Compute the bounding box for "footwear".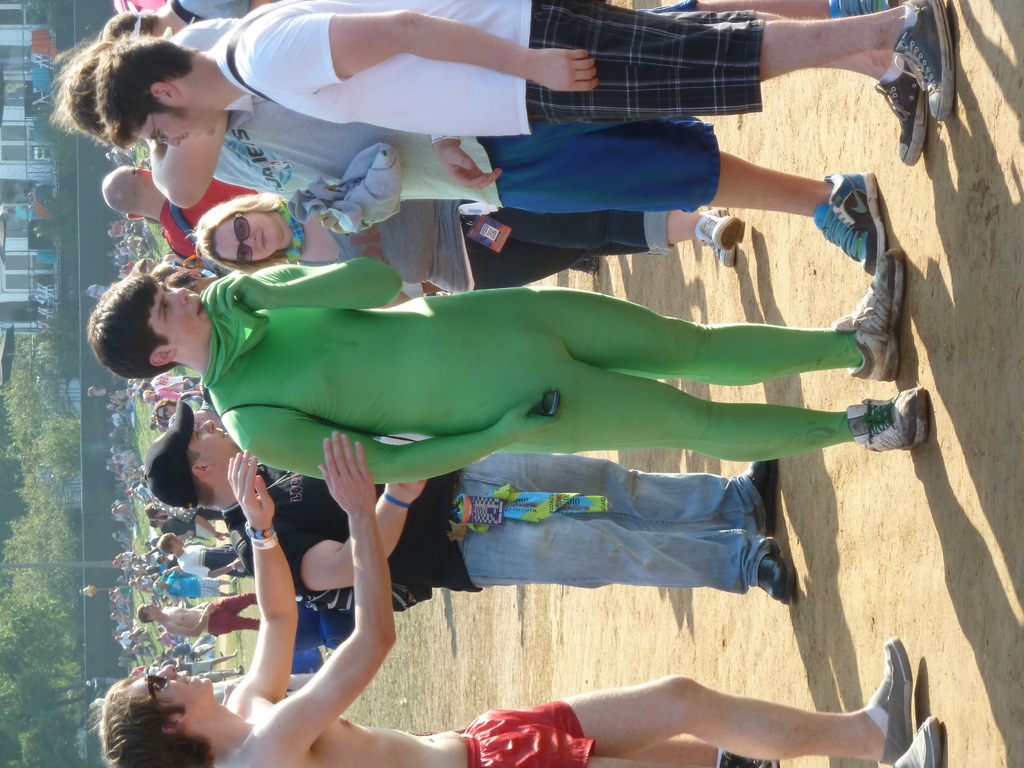
<region>838, 253, 904, 383</region>.
